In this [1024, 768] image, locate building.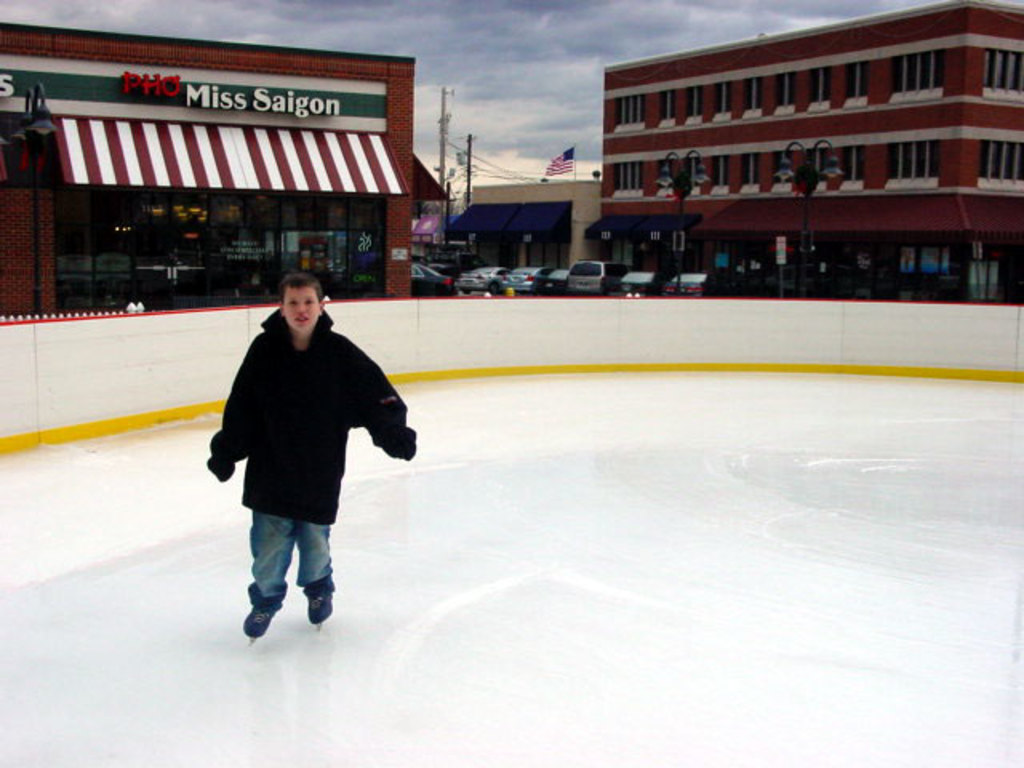
Bounding box: BBox(461, 178, 613, 283).
